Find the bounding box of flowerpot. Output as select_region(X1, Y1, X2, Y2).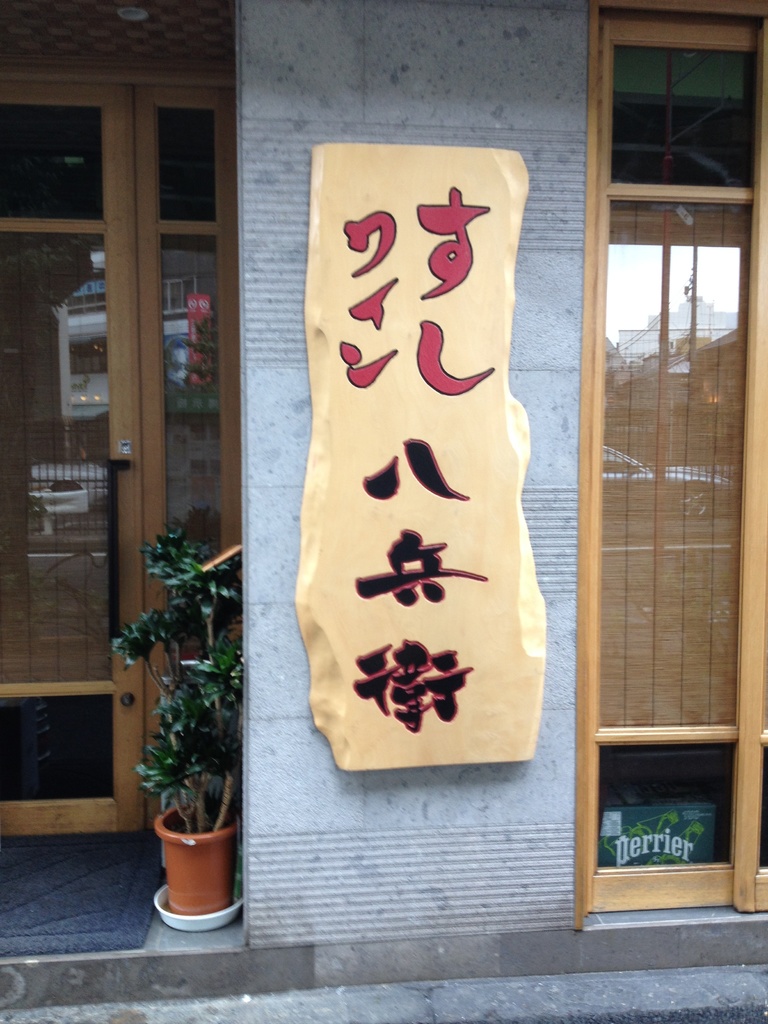
select_region(151, 788, 251, 911).
